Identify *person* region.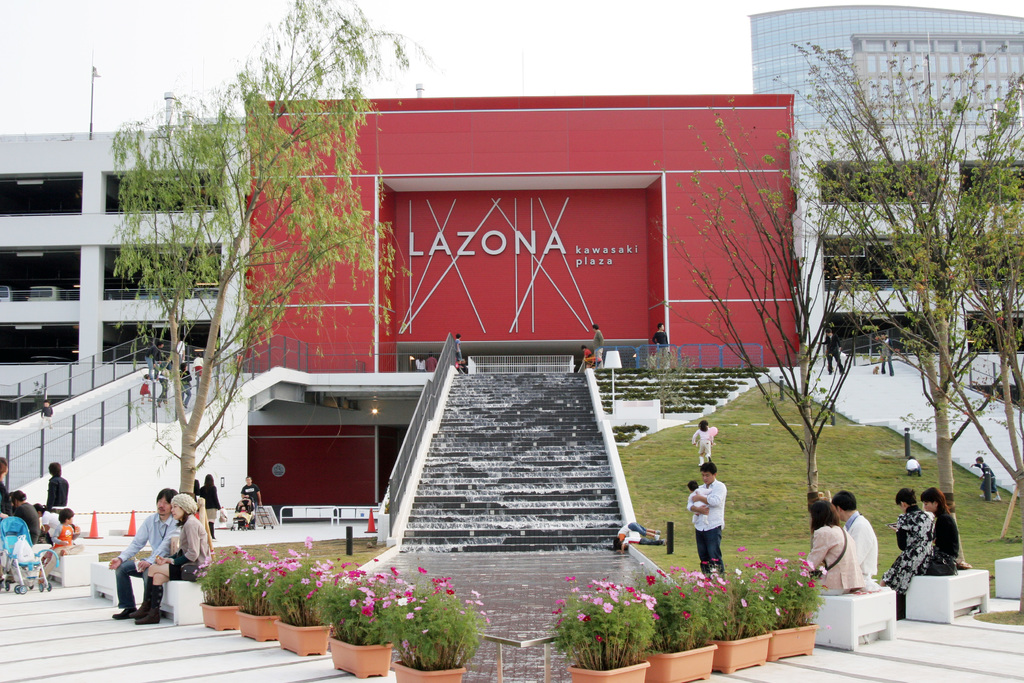
Region: <region>955, 457, 1002, 502</region>.
